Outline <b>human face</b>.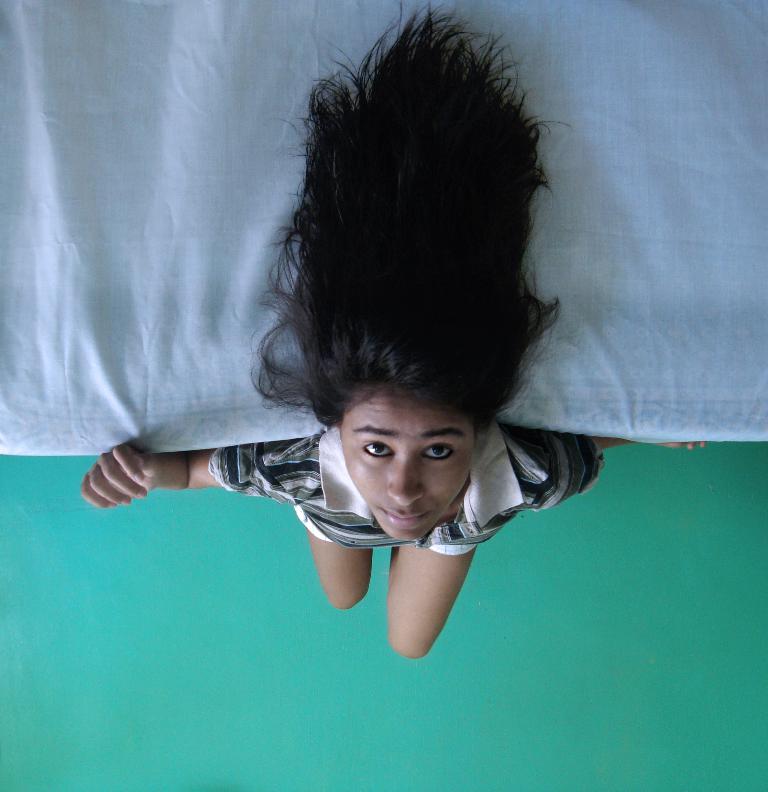
Outline: 341,380,476,541.
